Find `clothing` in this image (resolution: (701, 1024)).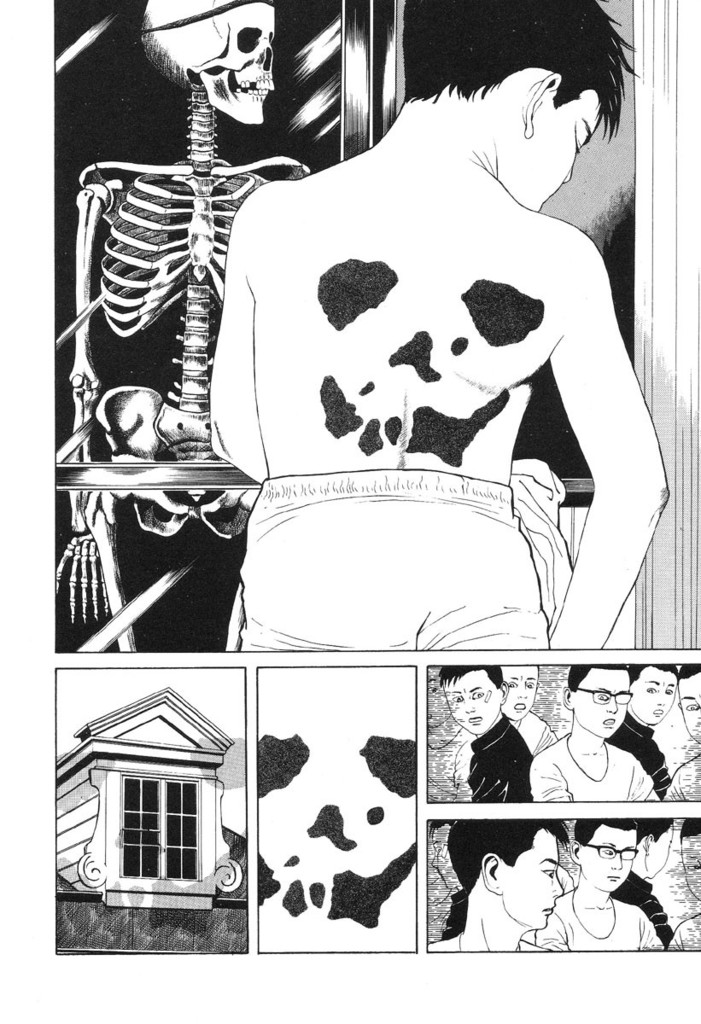
534, 882, 654, 953.
